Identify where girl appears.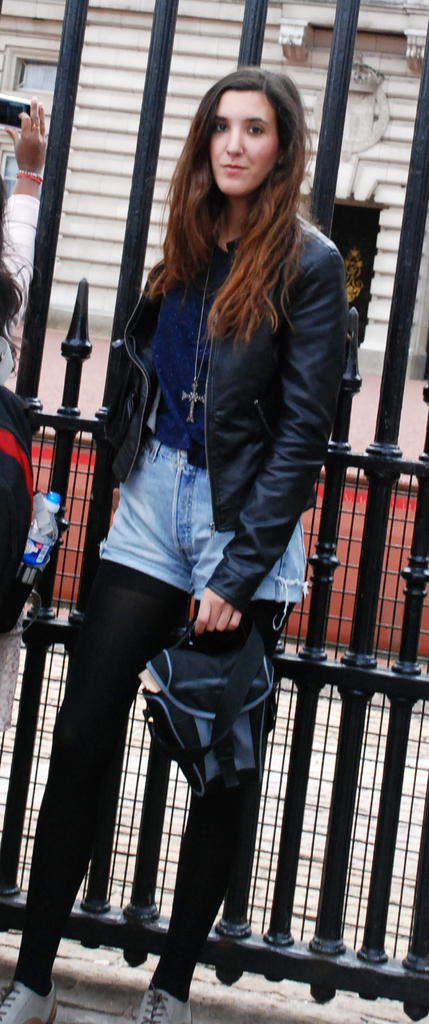
Appears at region(0, 66, 346, 1023).
